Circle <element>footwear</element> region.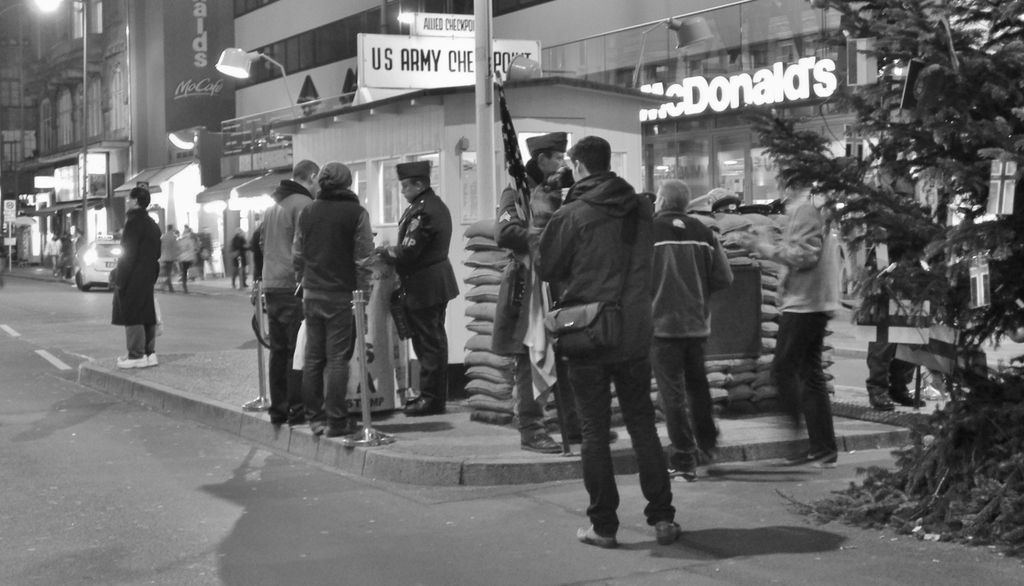
Region: (655, 523, 687, 546).
